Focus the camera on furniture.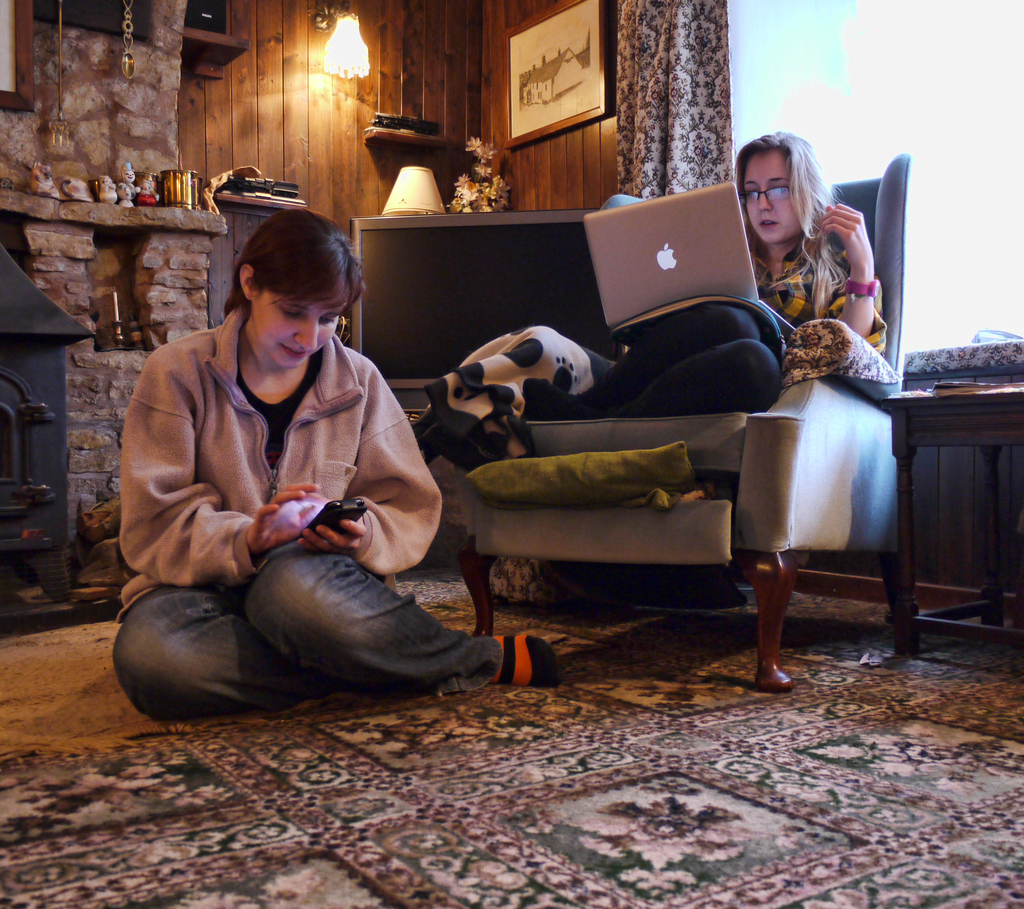
Focus region: (461, 151, 914, 687).
